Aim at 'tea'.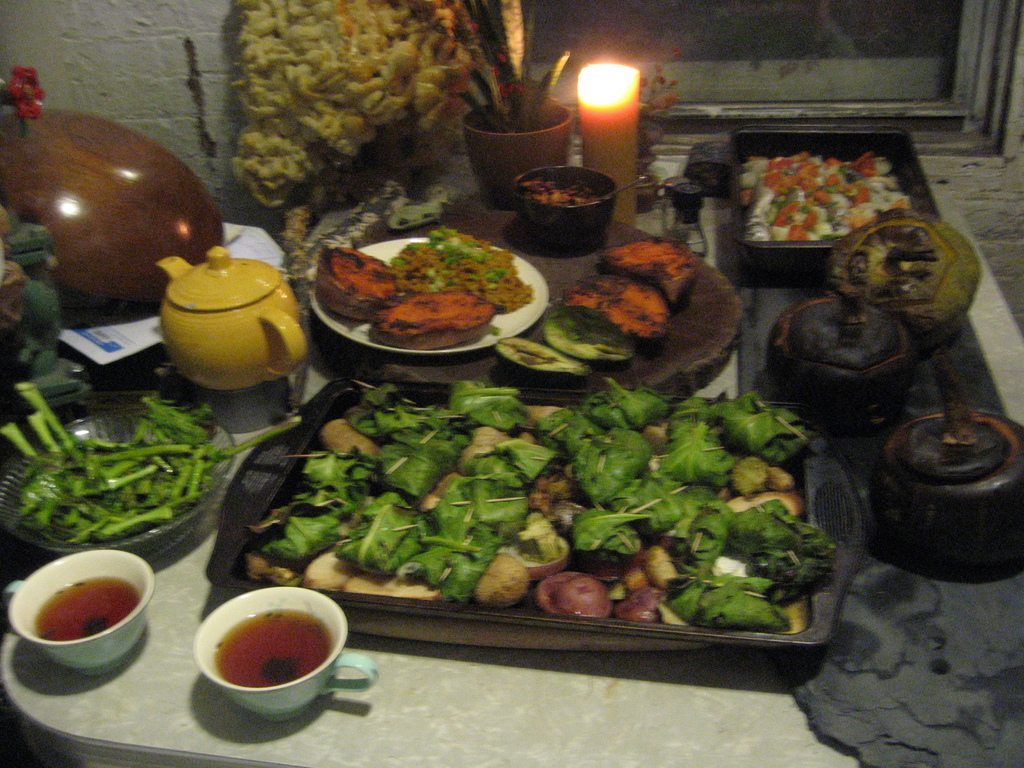
Aimed at x1=37, y1=579, x2=135, y2=639.
